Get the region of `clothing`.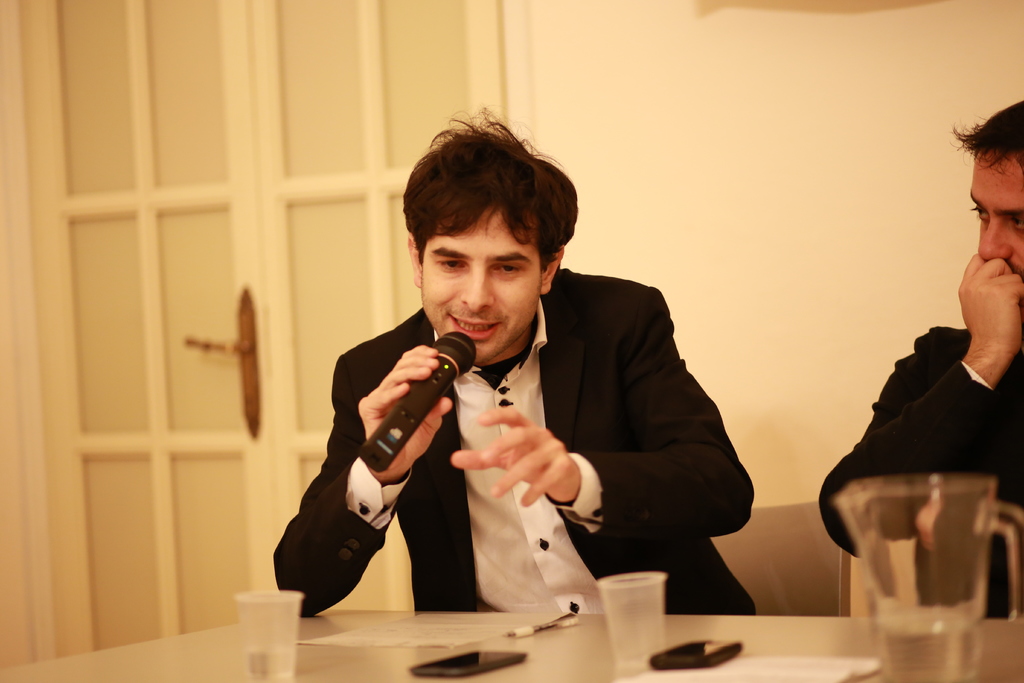
crop(818, 327, 1023, 625).
